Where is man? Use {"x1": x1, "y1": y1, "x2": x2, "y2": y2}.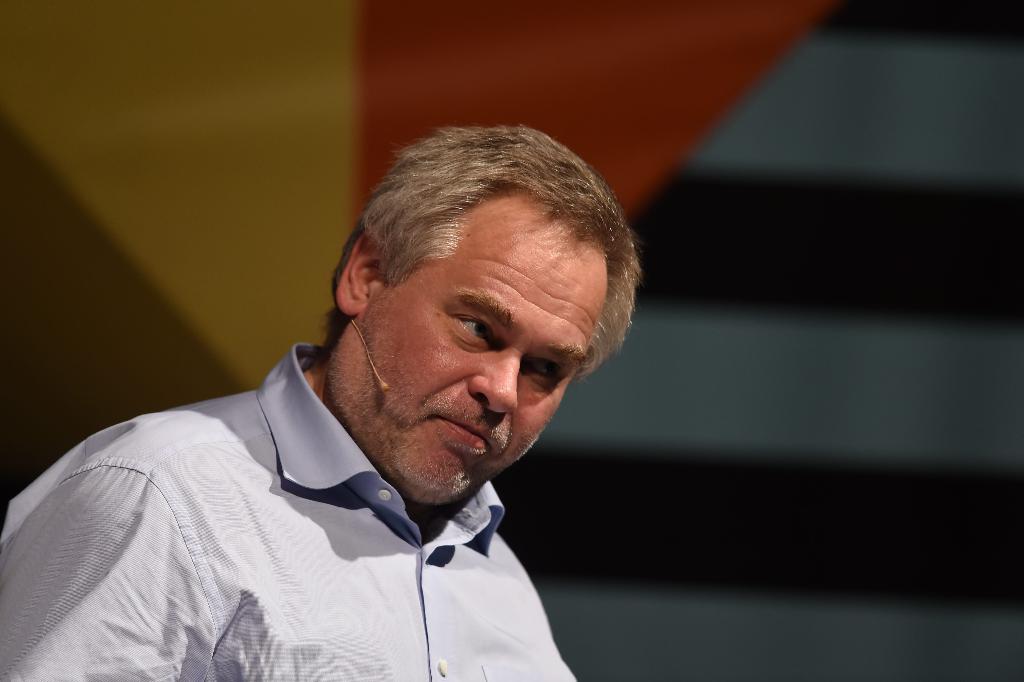
{"x1": 21, "y1": 129, "x2": 677, "y2": 681}.
